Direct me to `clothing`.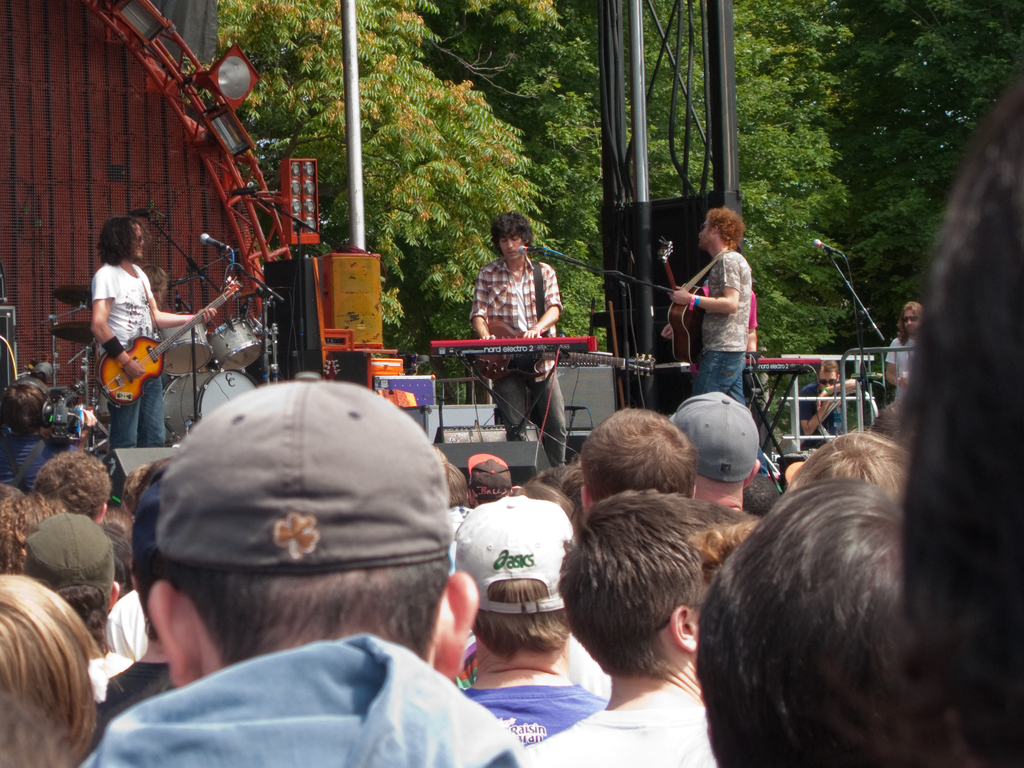
Direction: 682,228,765,392.
